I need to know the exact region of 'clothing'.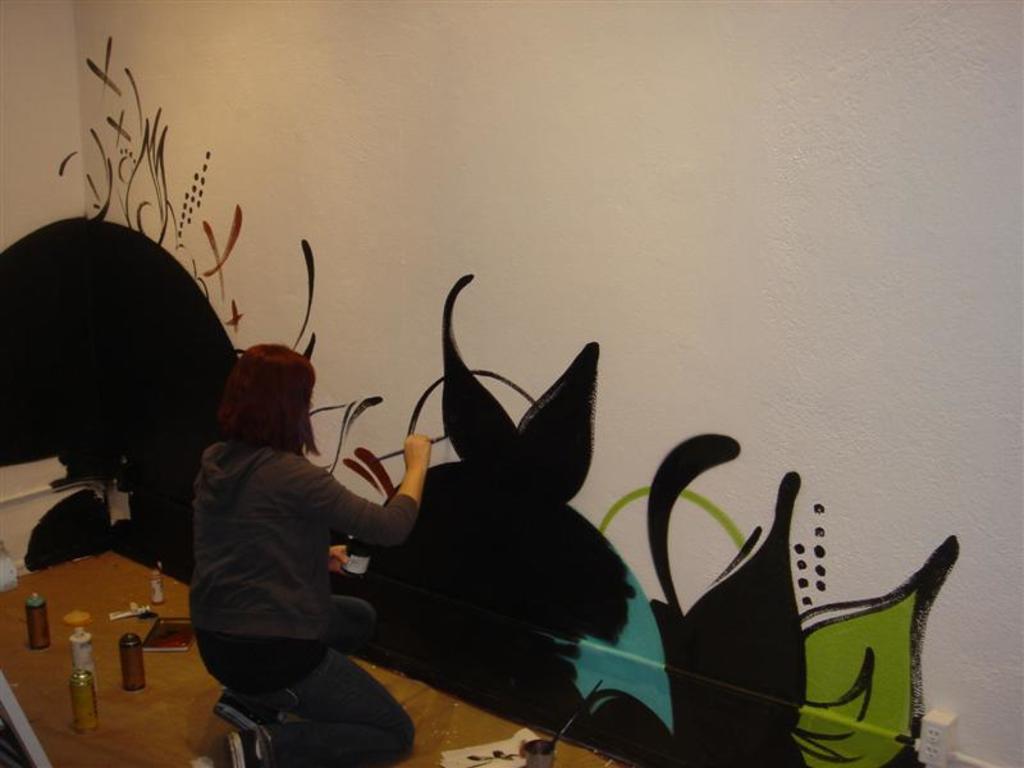
Region: (x1=188, y1=434, x2=415, y2=767).
